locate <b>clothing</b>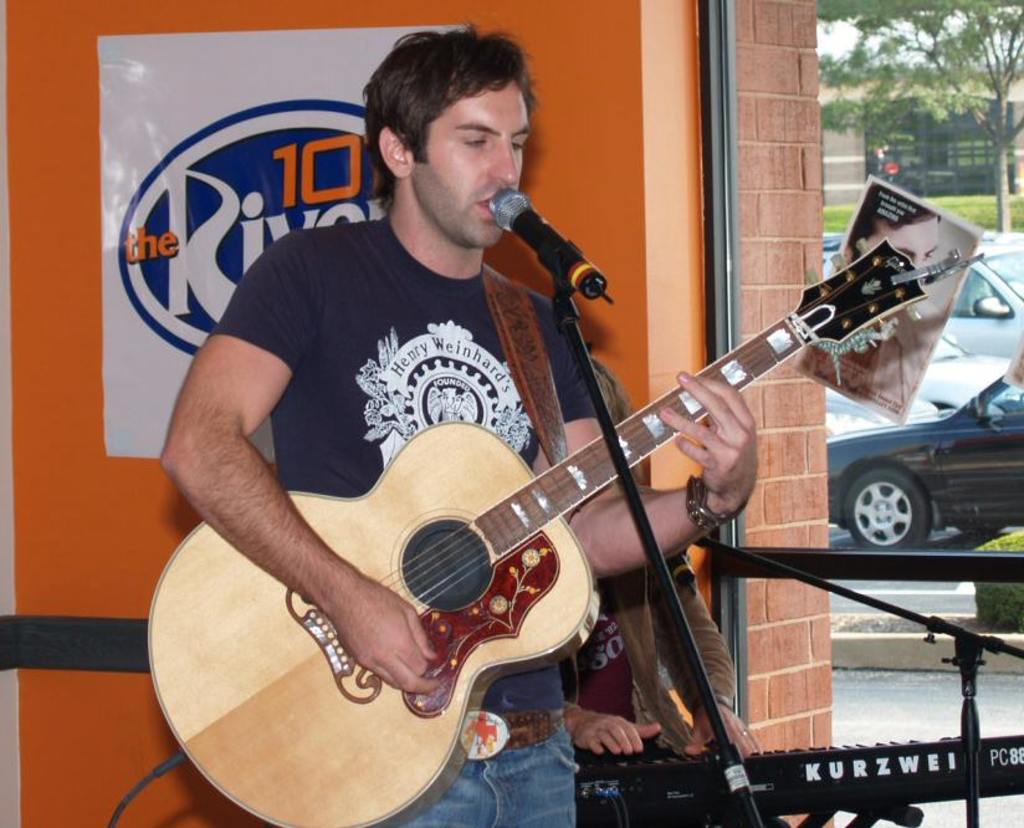
211,209,600,827
